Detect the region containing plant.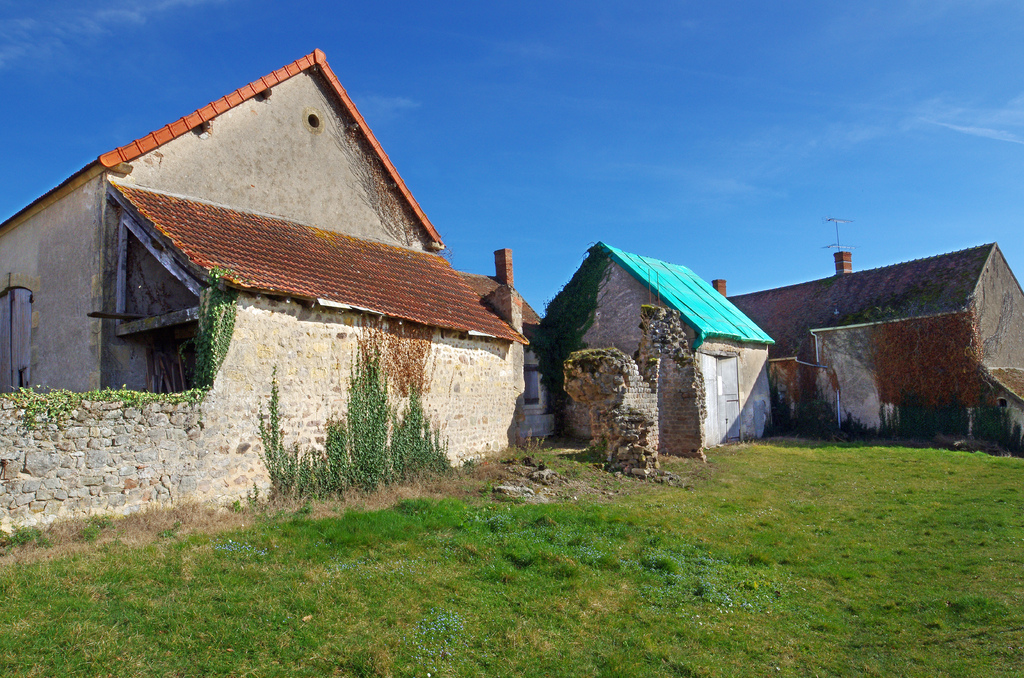
box(797, 391, 839, 444).
